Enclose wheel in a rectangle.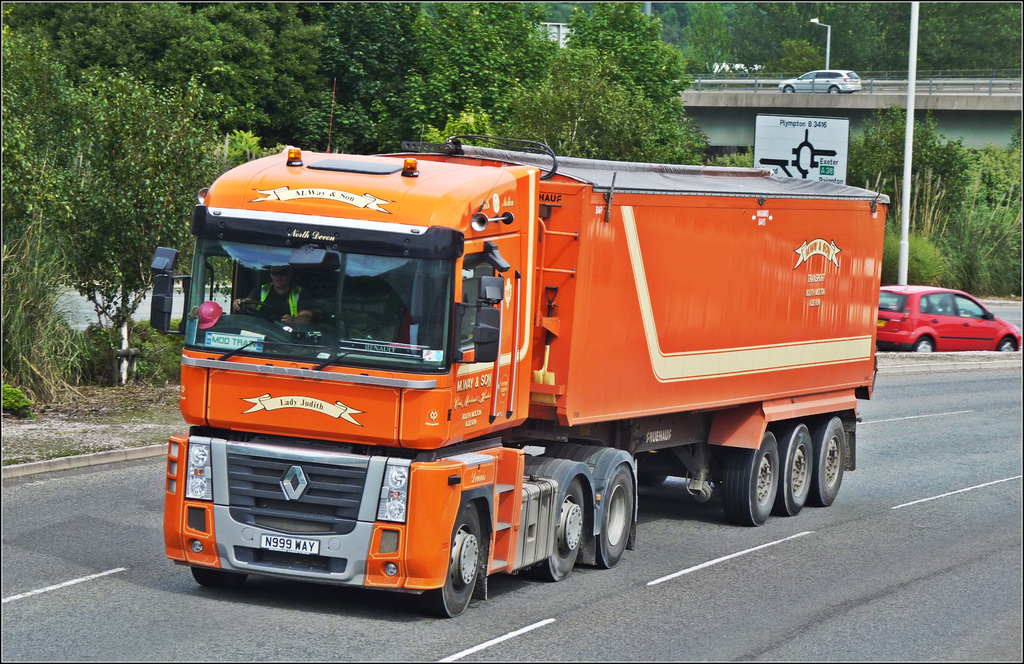
<region>541, 459, 591, 583</region>.
